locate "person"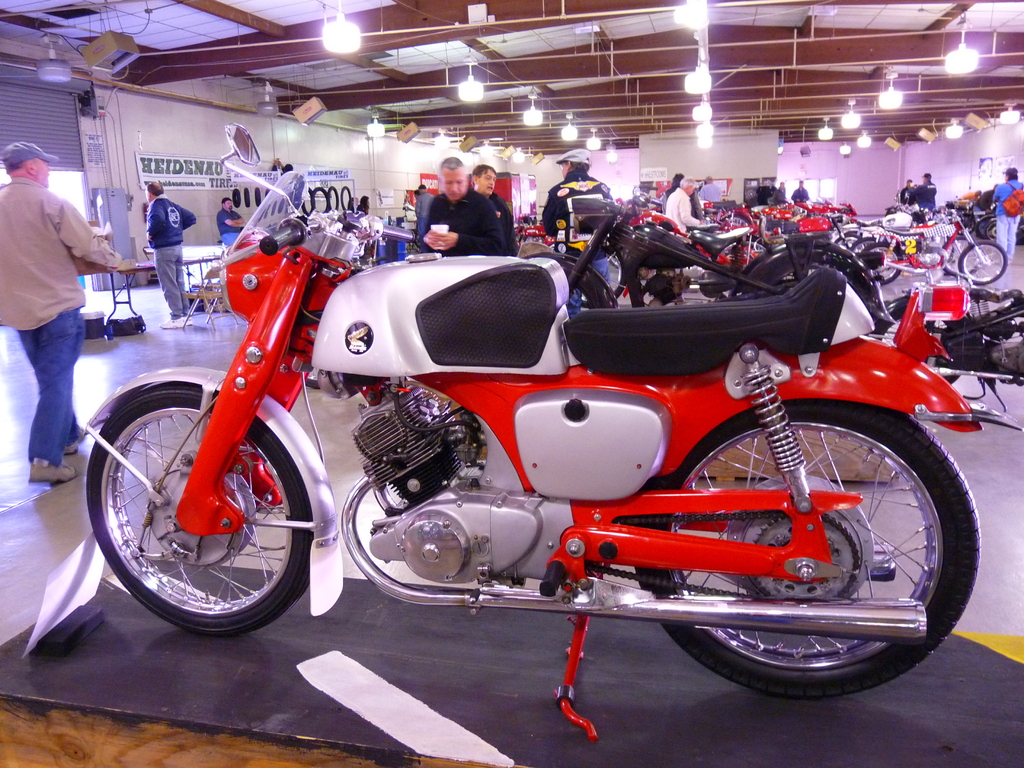
x1=663, y1=172, x2=698, y2=234
